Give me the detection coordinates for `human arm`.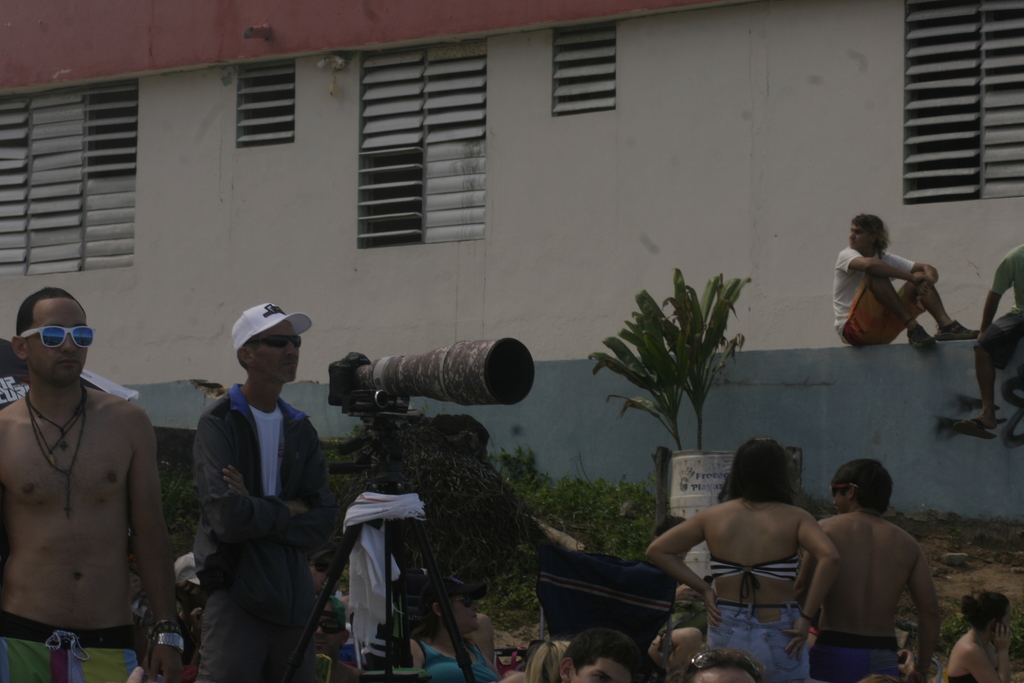
(left=881, top=248, right=935, bottom=286).
